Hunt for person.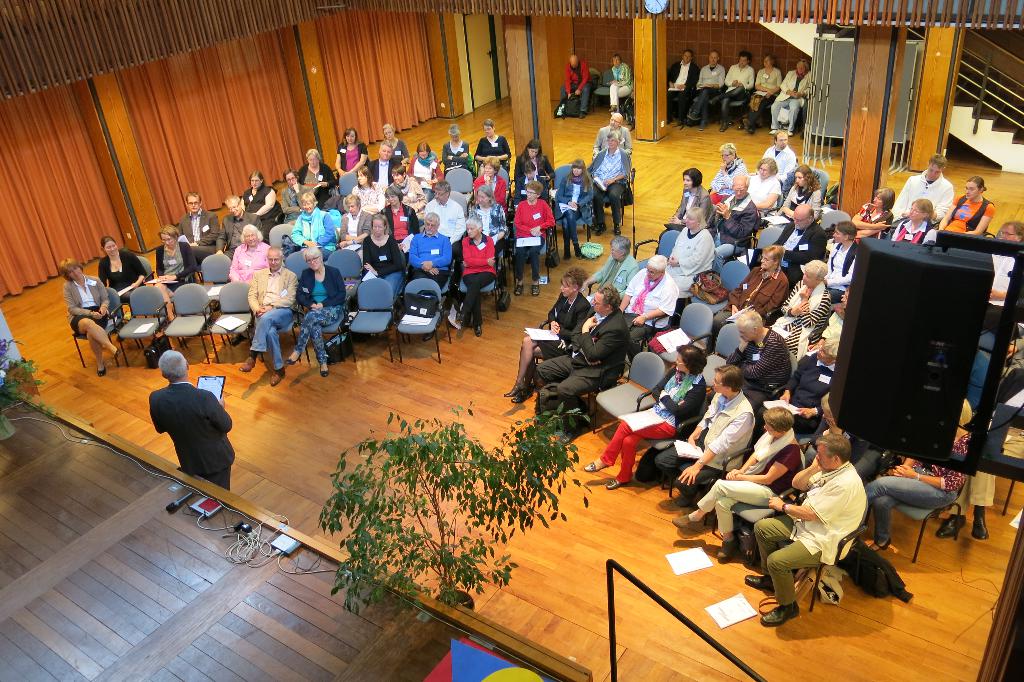
Hunted down at {"x1": 559, "y1": 53, "x2": 593, "y2": 114}.
